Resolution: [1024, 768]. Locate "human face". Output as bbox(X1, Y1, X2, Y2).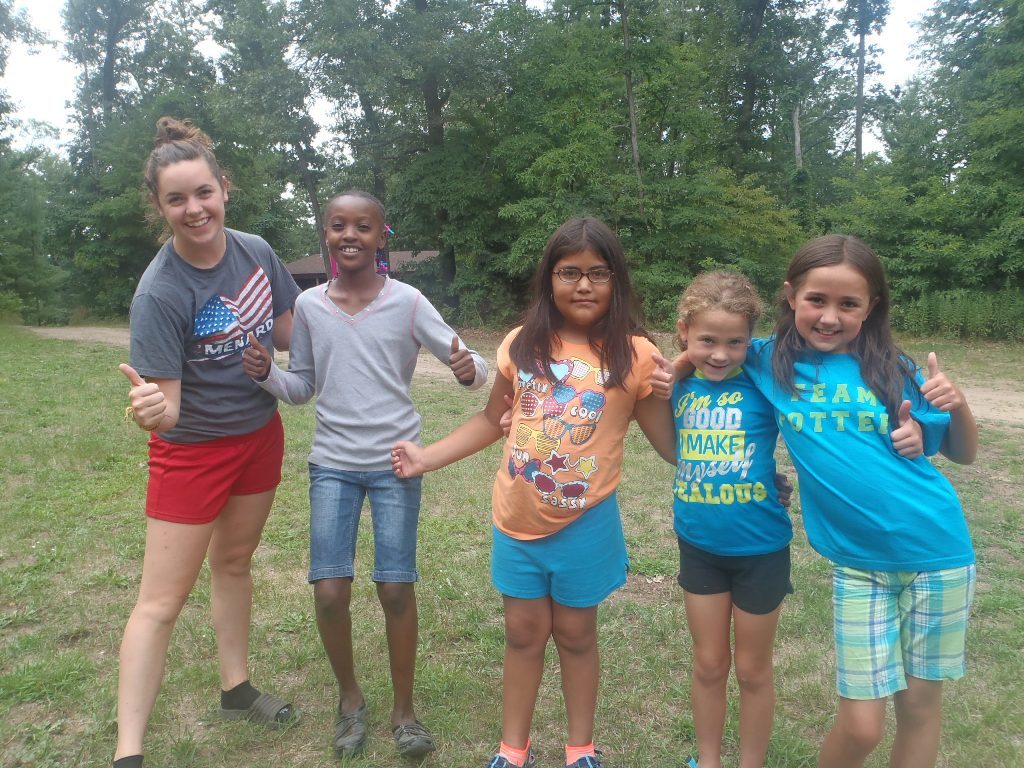
bbox(682, 305, 751, 384).
